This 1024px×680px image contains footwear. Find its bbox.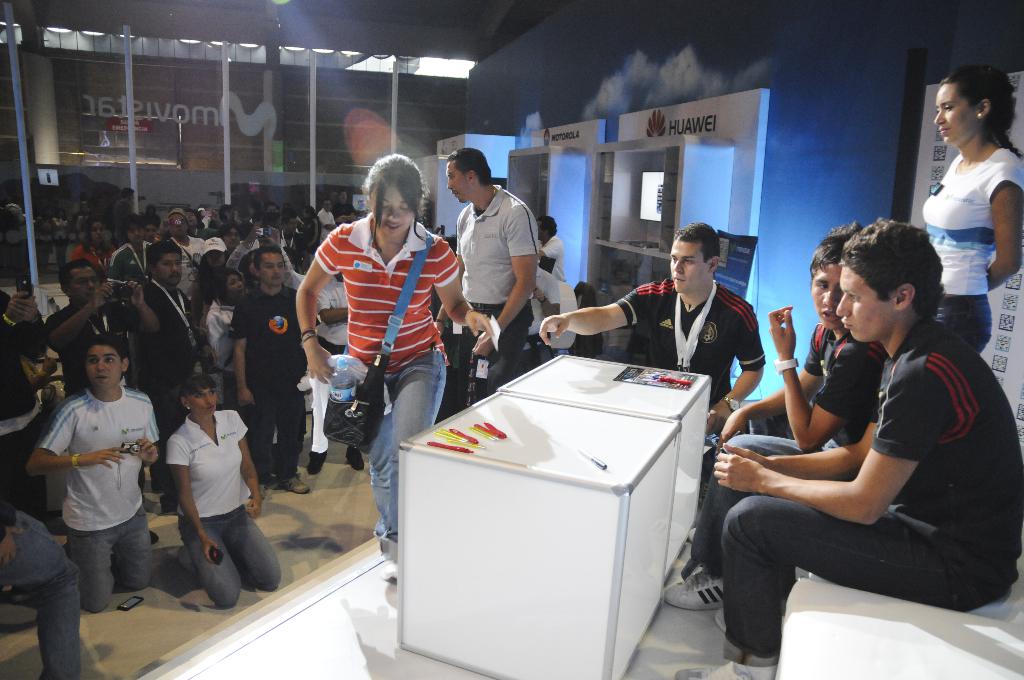
(671,655,751,679).
